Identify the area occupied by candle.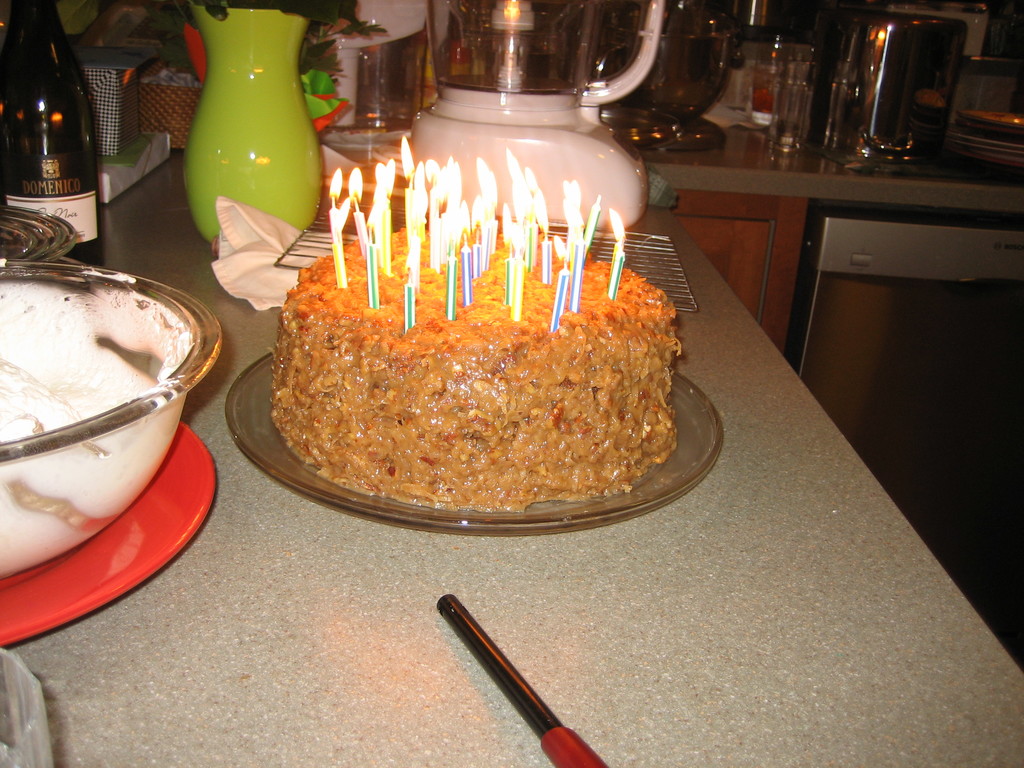
Area: (left=441, top=245, right=460, bottom=319).
